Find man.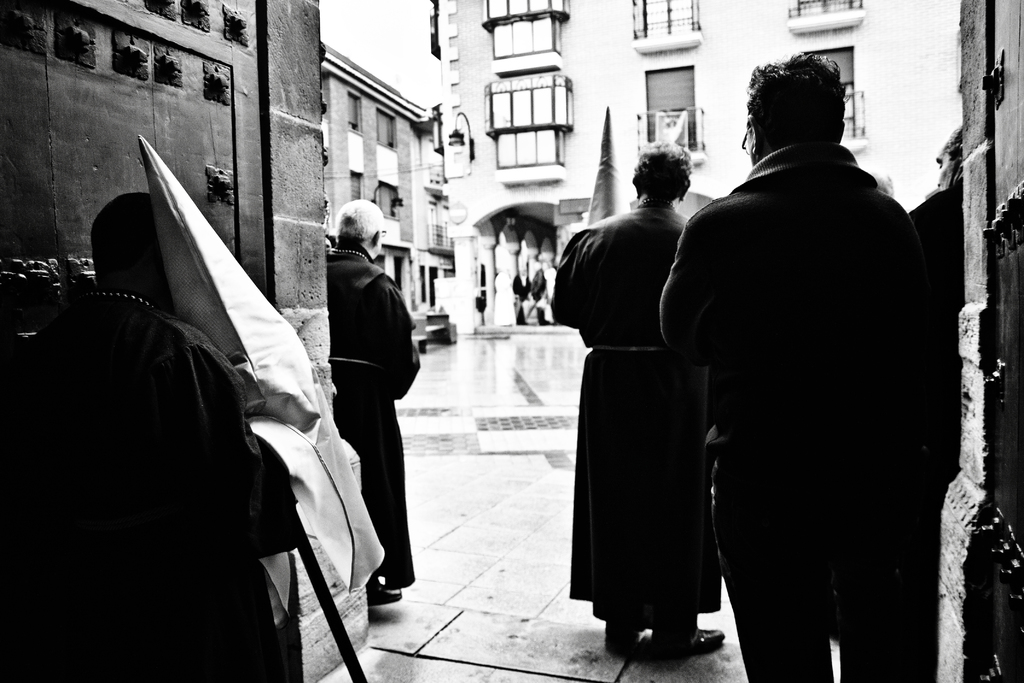
x1=520 y1=267 x2=550 y2=349.
